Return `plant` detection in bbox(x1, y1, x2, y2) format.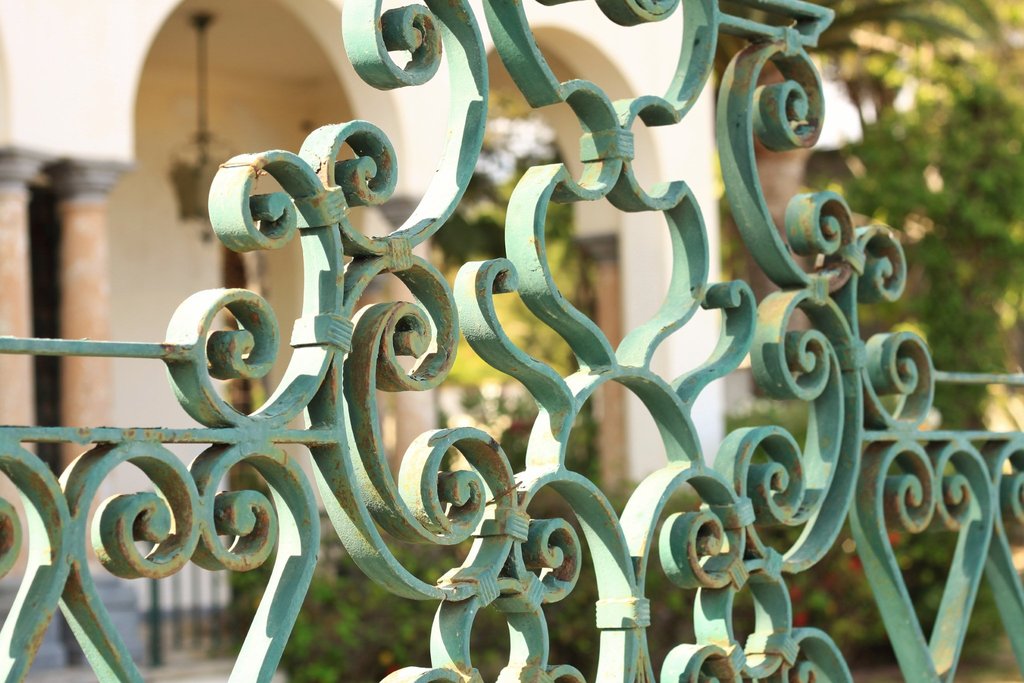
bbox(416, 112, 610, 502).
